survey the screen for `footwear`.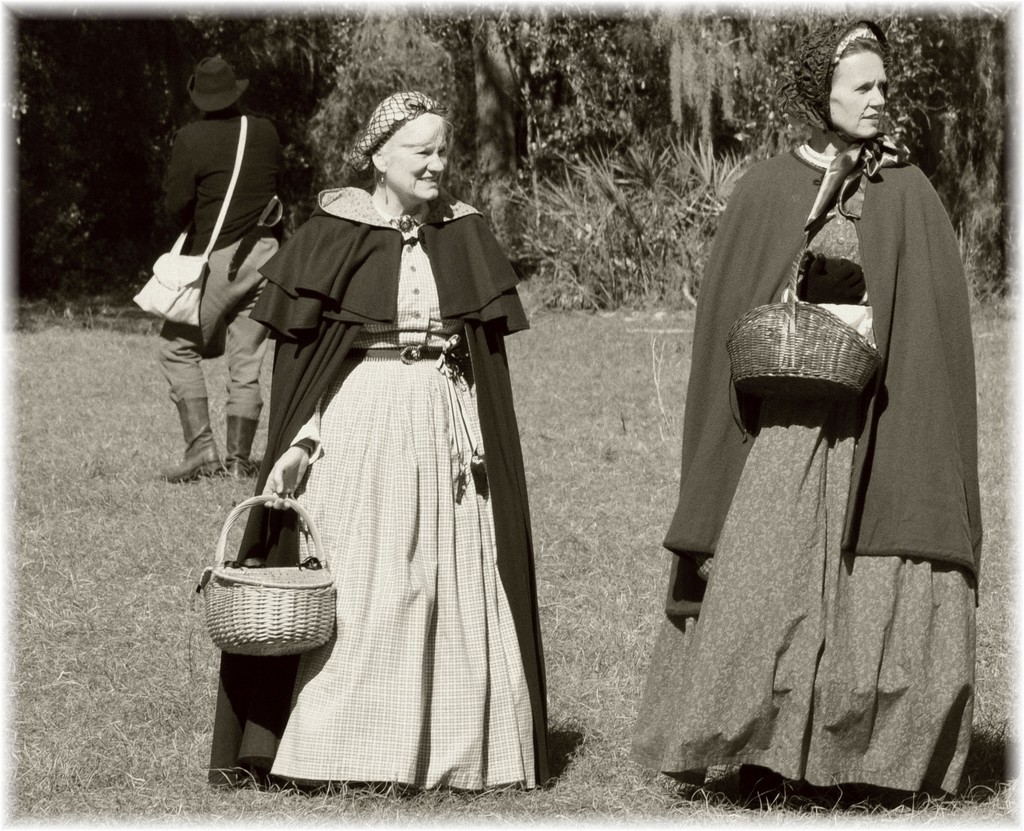
Survey found: box=[218, 415, 264, 479].
